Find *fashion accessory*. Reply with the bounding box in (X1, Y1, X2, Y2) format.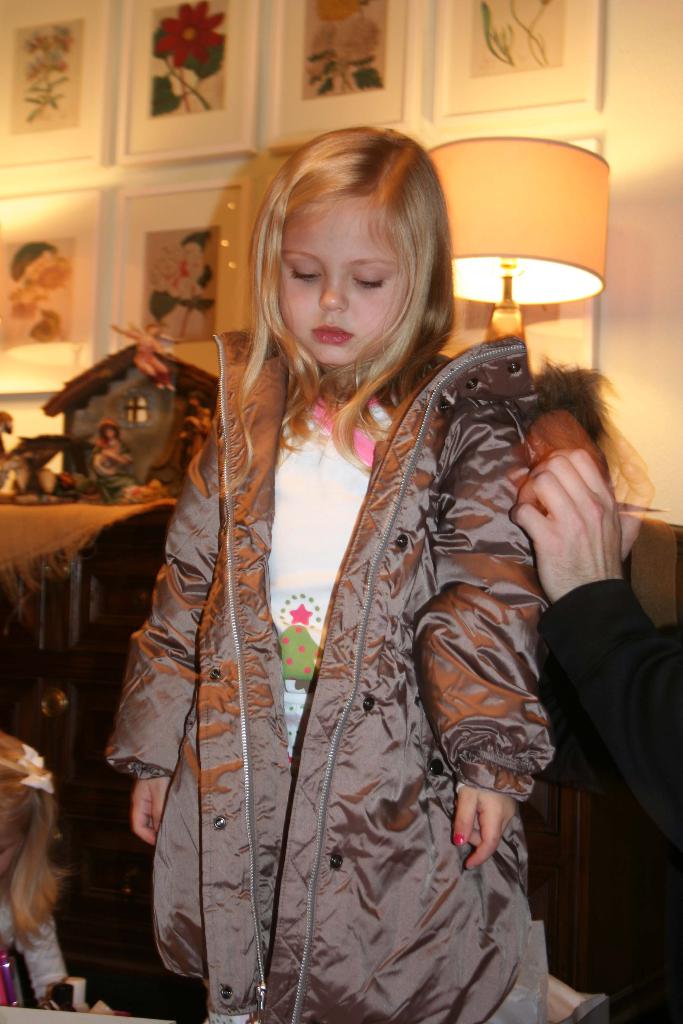
(17, 744, 56, 794).
